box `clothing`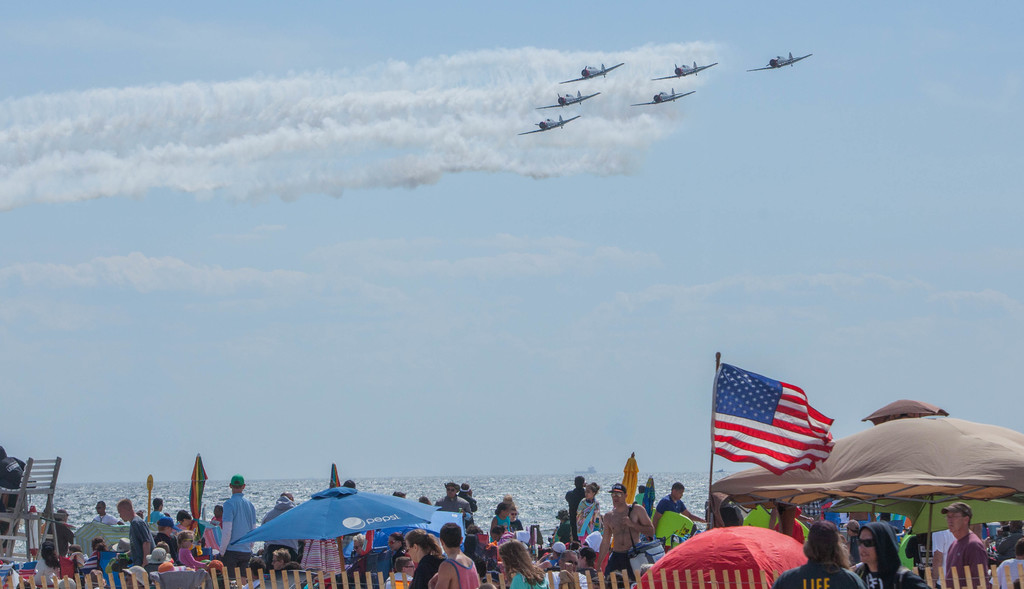
region(925, 523, 996, 578)
